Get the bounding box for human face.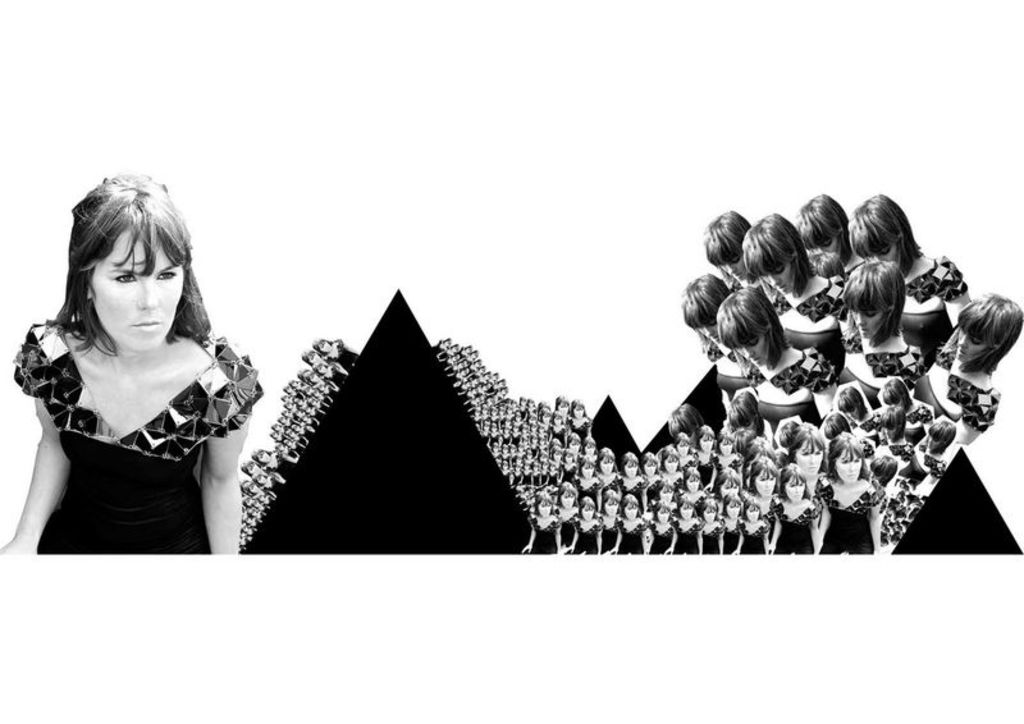
[664, 457, 678, 472].
